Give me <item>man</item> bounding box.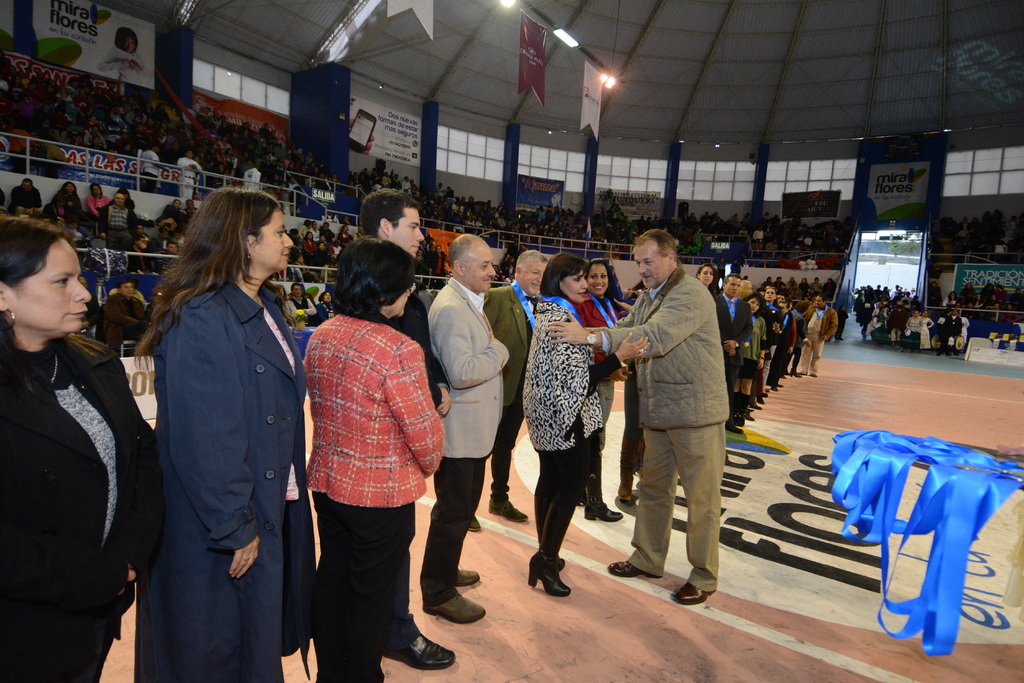
[left=99, top=190, right=141, bottom=240].
